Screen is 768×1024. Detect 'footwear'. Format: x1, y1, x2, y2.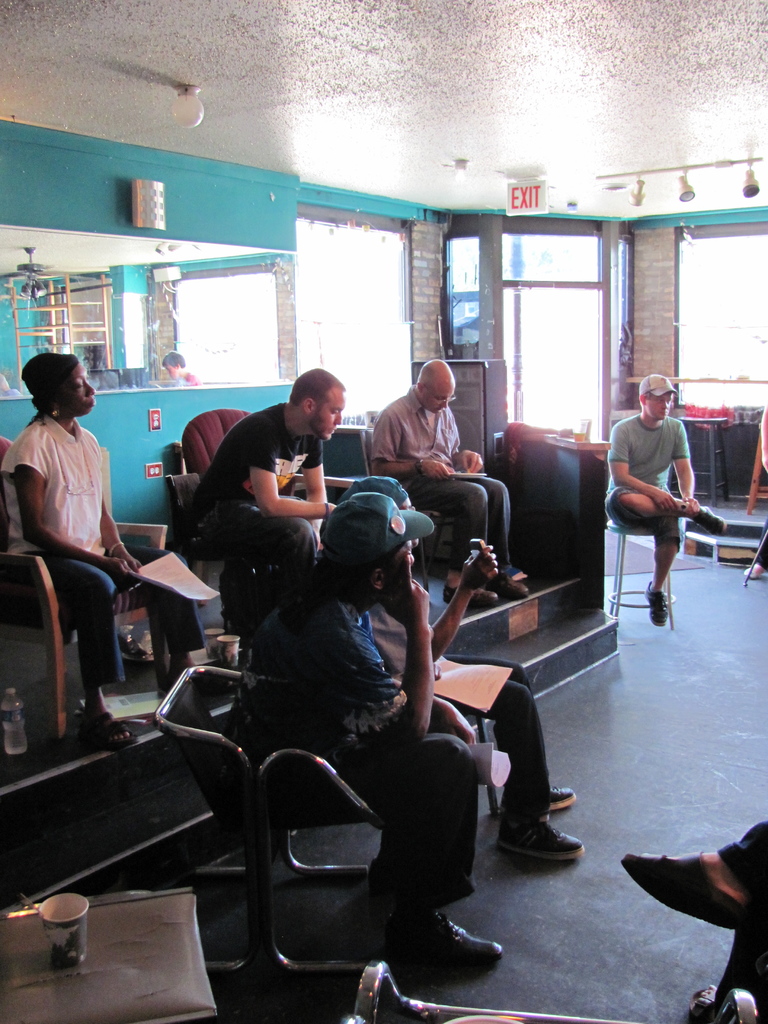
439, 572, 499, 603.
